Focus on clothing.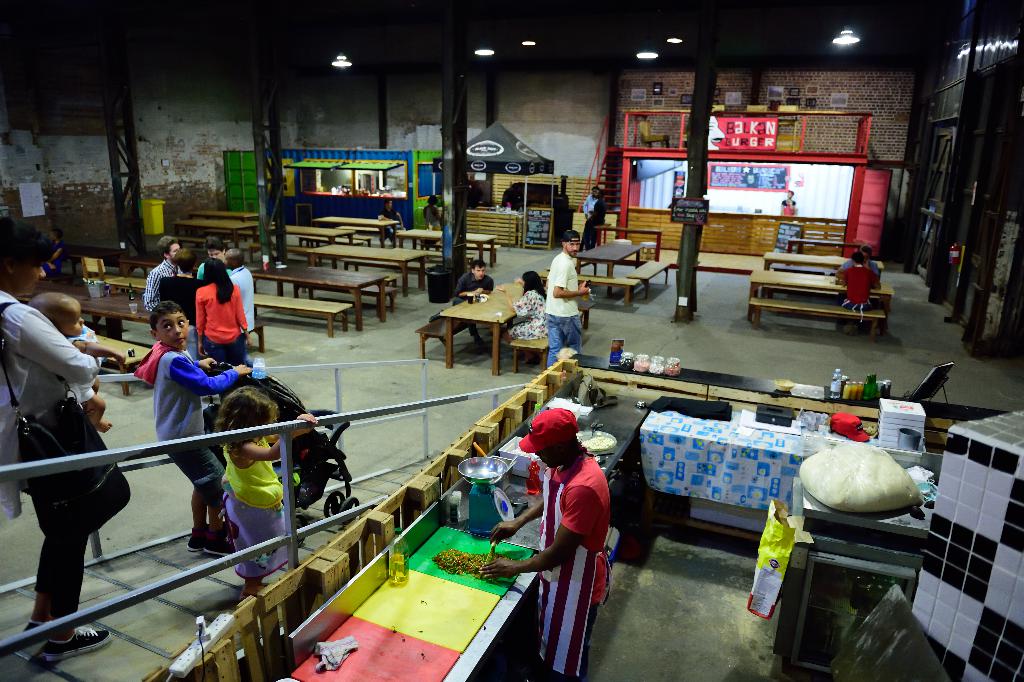
Focused at bbox(231, 263, 253, 330).
